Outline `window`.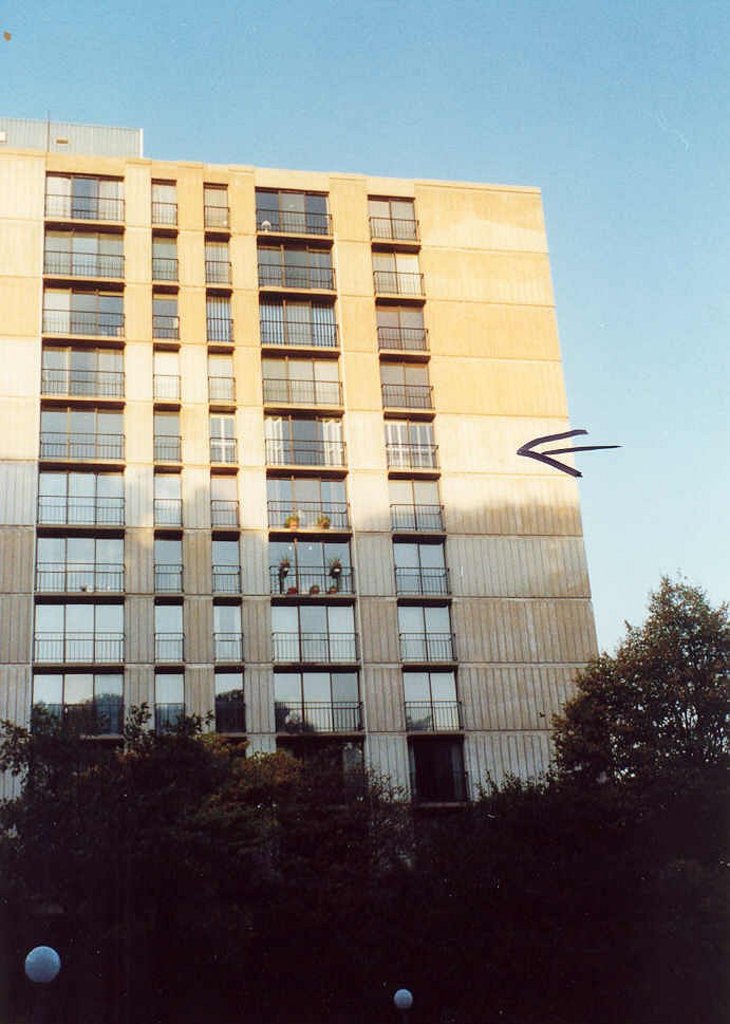
Outline: box=[406, 738, 480, 807].
